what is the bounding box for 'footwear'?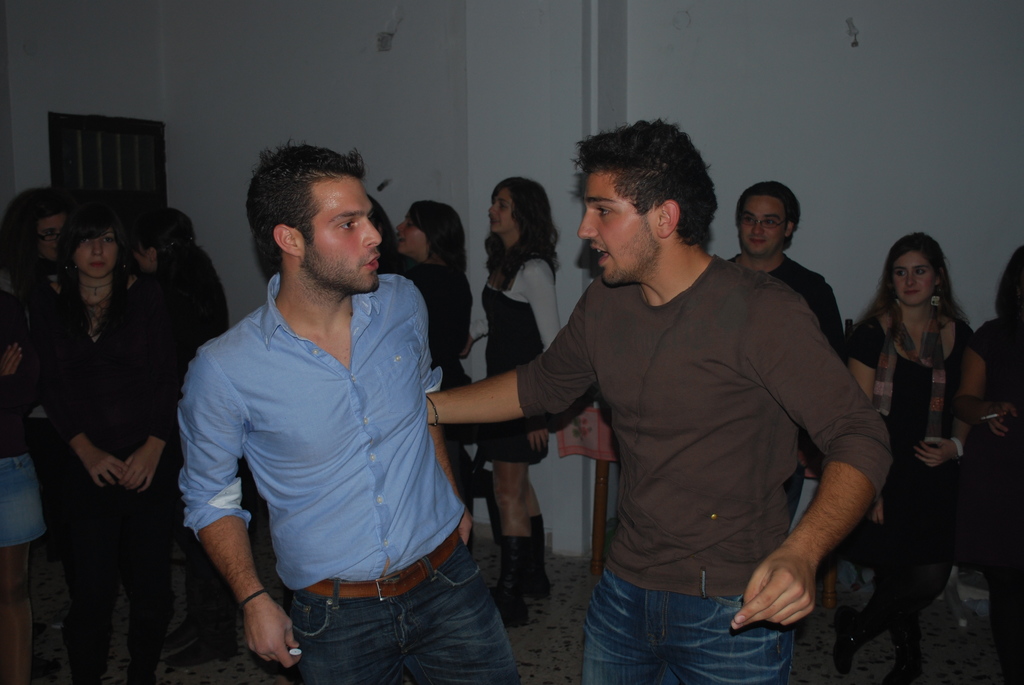
(left=880, top=647, right=926, bottom=684).
